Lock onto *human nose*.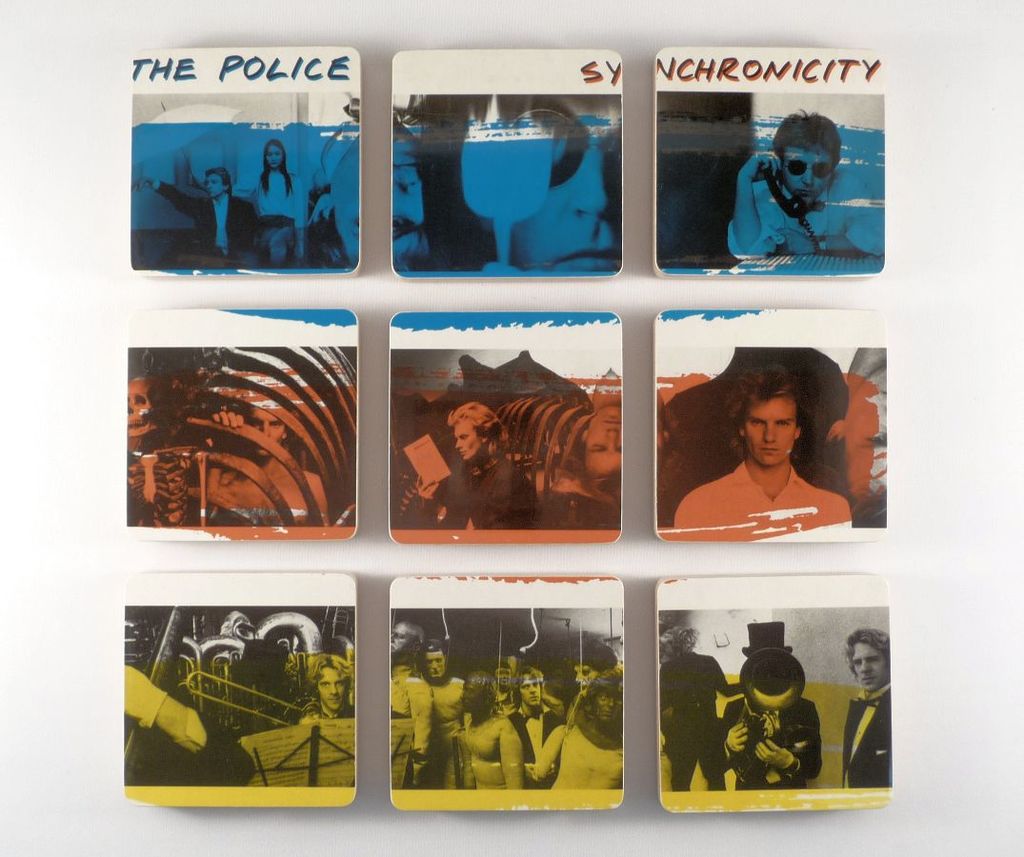
Locked: 856,665,873,672.
